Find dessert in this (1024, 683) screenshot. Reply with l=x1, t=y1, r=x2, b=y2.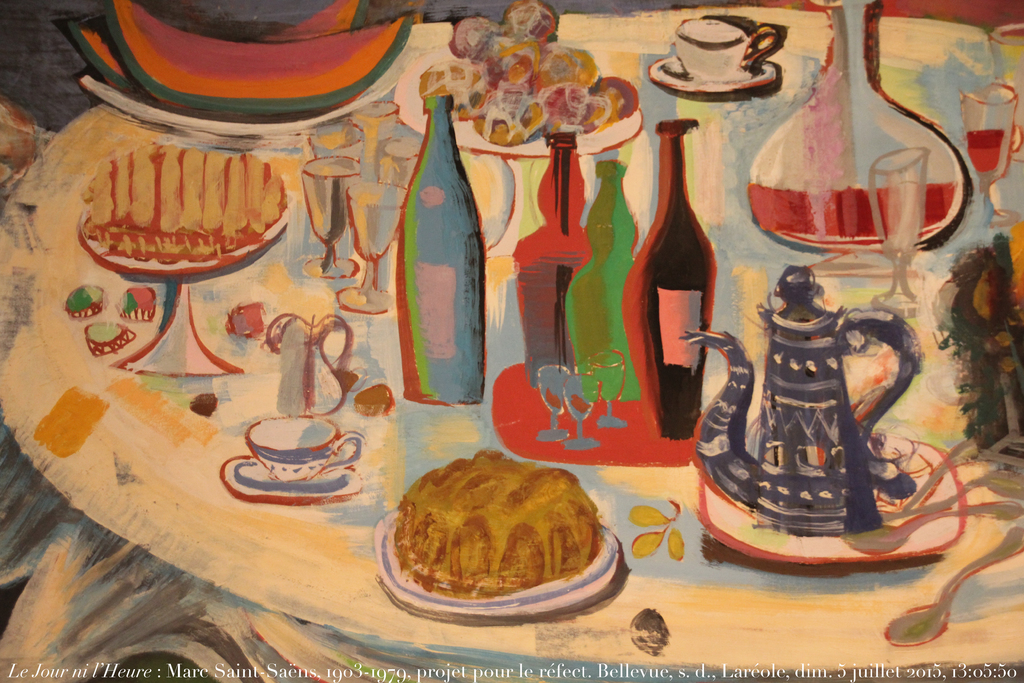
l=374, t=451, r=616, b=622.
